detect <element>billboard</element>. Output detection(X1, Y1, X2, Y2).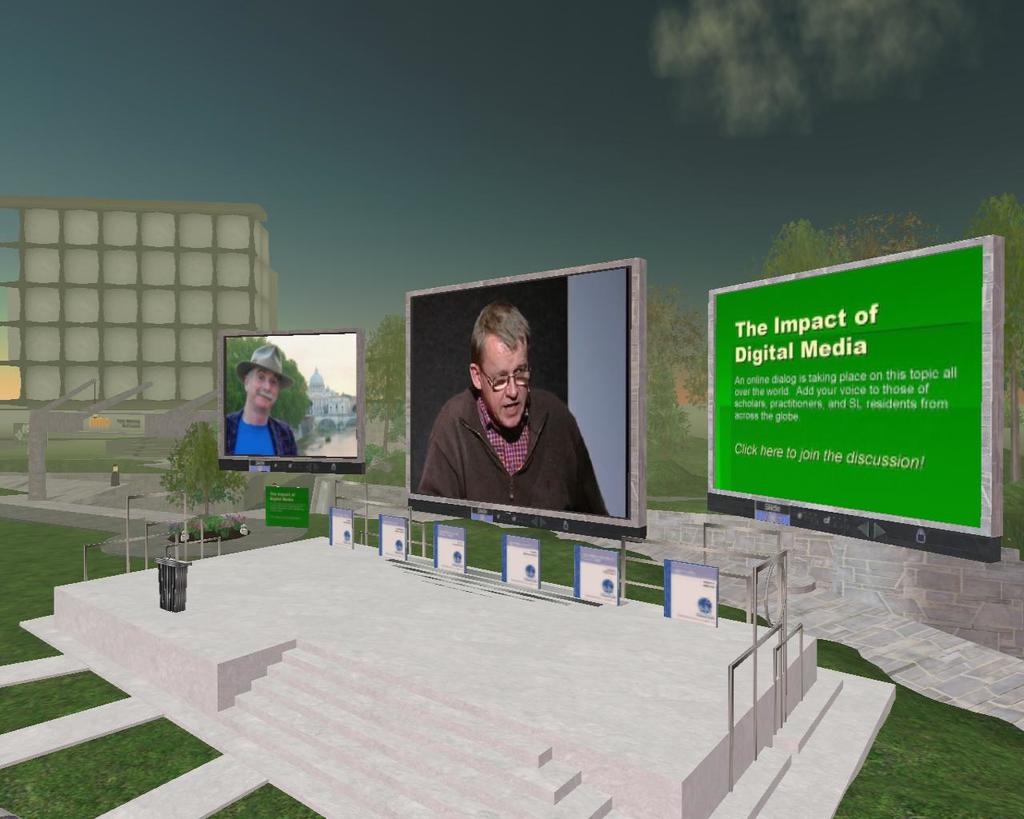
detection(218, 330, 362, 462).
